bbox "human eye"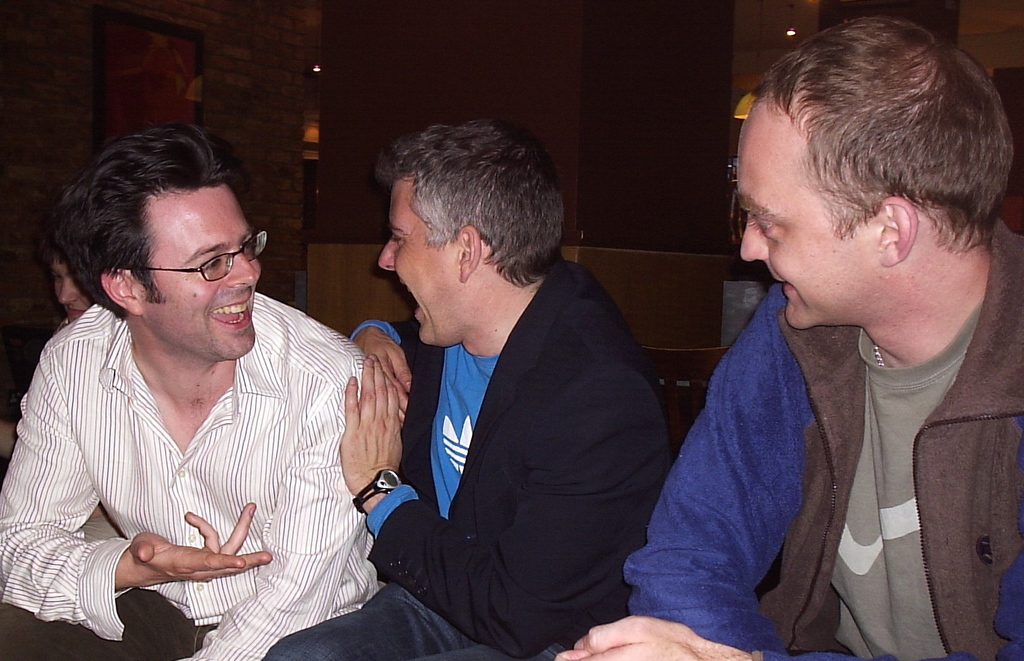
crop(743, 215, 776, 236)
